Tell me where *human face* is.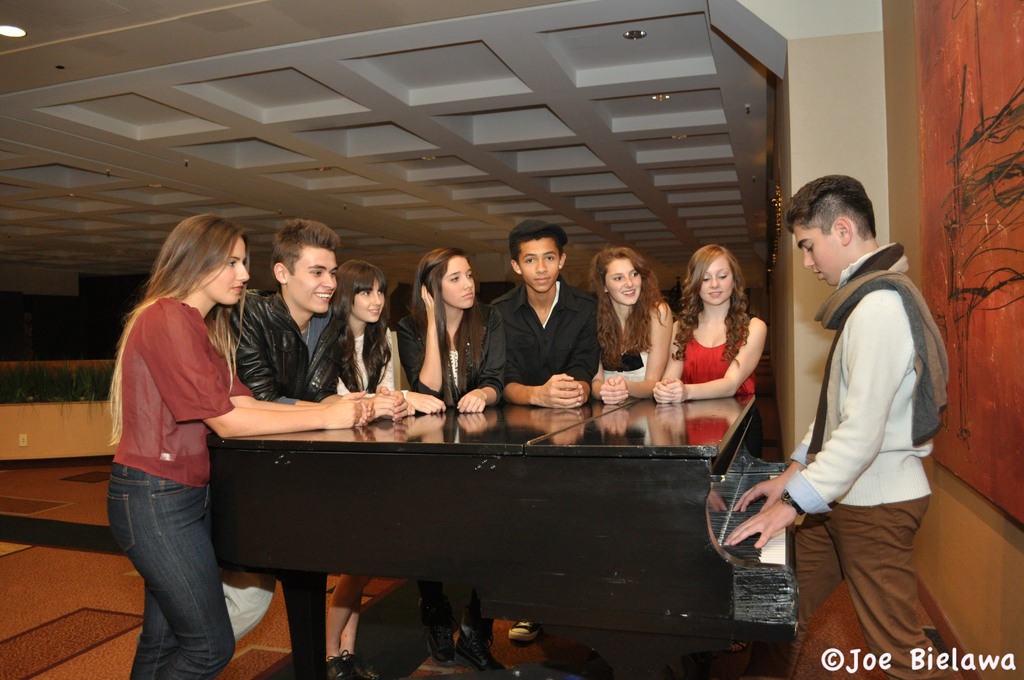
*human face* is at BBox(439, 255, 472, 308).
